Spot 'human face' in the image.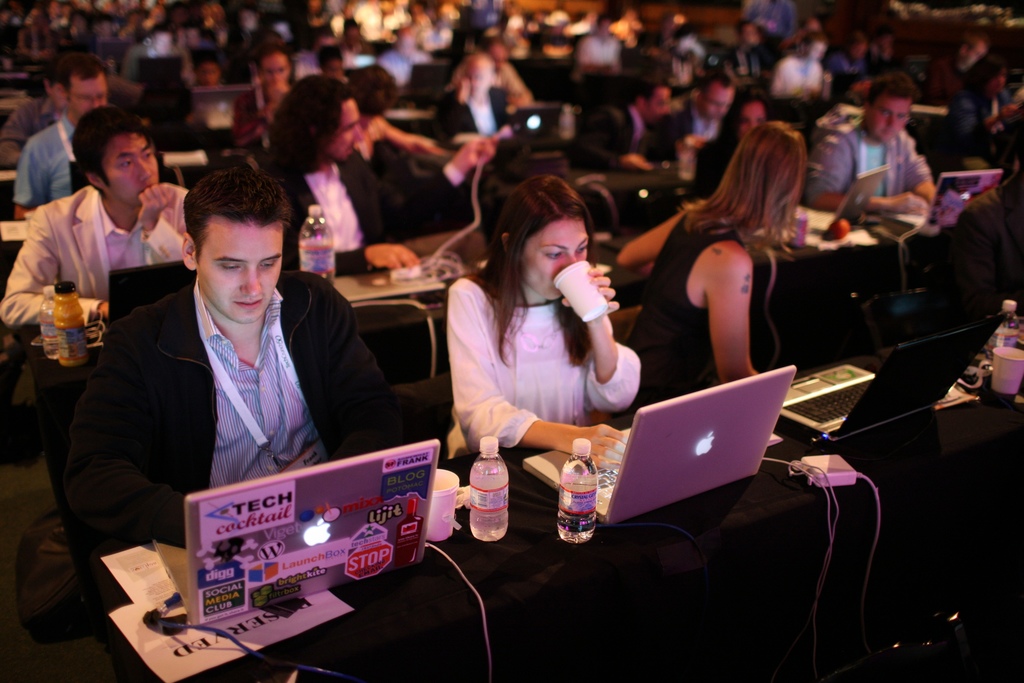
'human face' found at {"left": 649, "top": 88, "right": 668, "bottom": 117}.
